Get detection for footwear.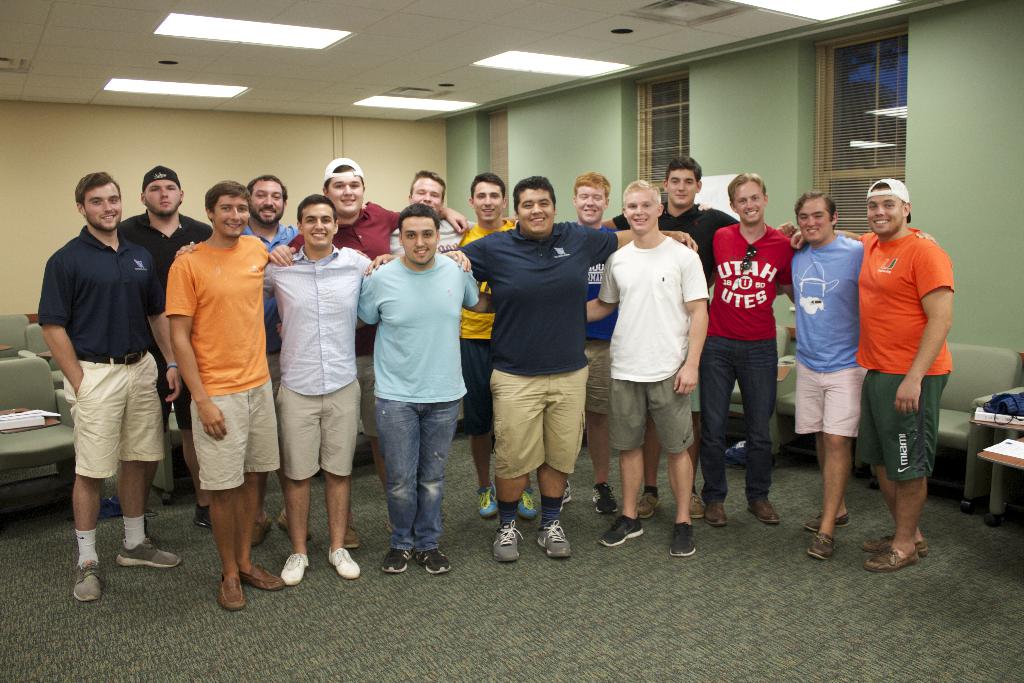
Detection: 477/483/500/516.
